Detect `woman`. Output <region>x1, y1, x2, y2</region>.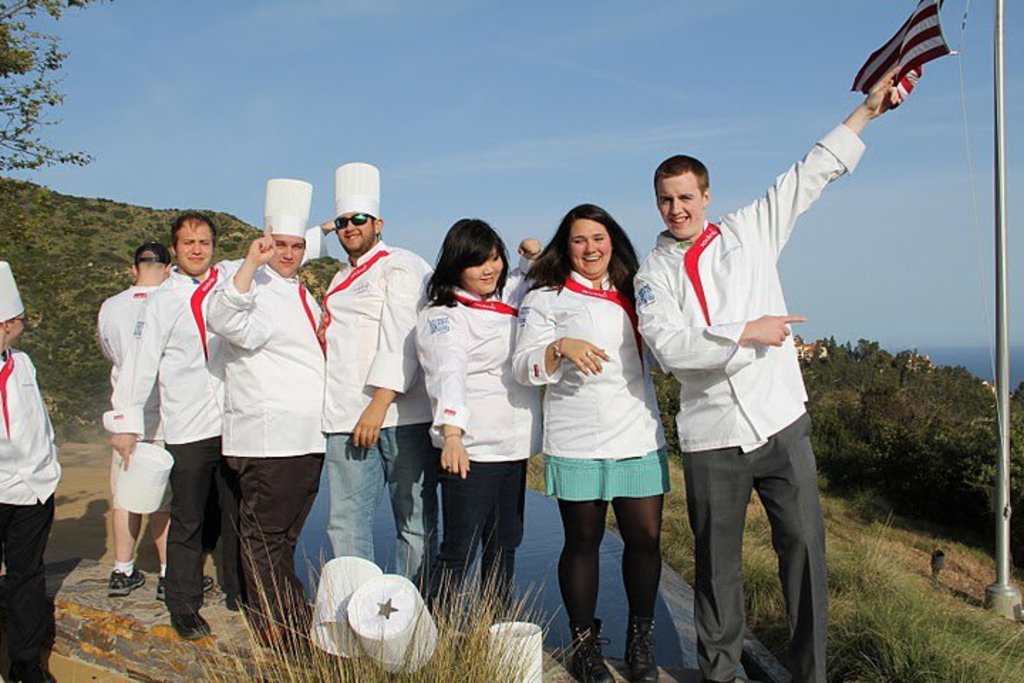
<region>415, 218, 553, 629</region>.
